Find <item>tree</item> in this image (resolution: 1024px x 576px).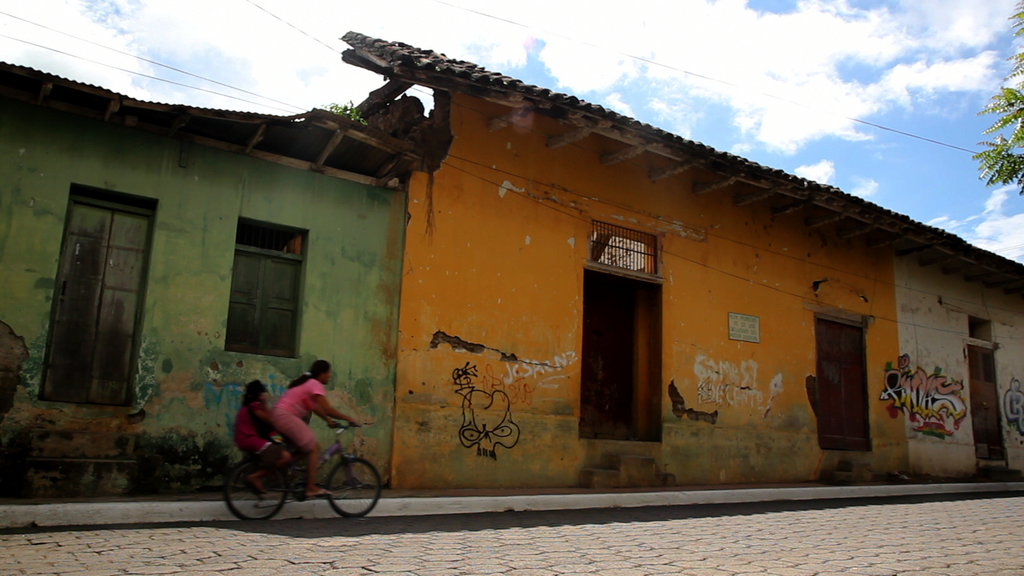
x1=970 y1=0 x2=1023 y2=205.
